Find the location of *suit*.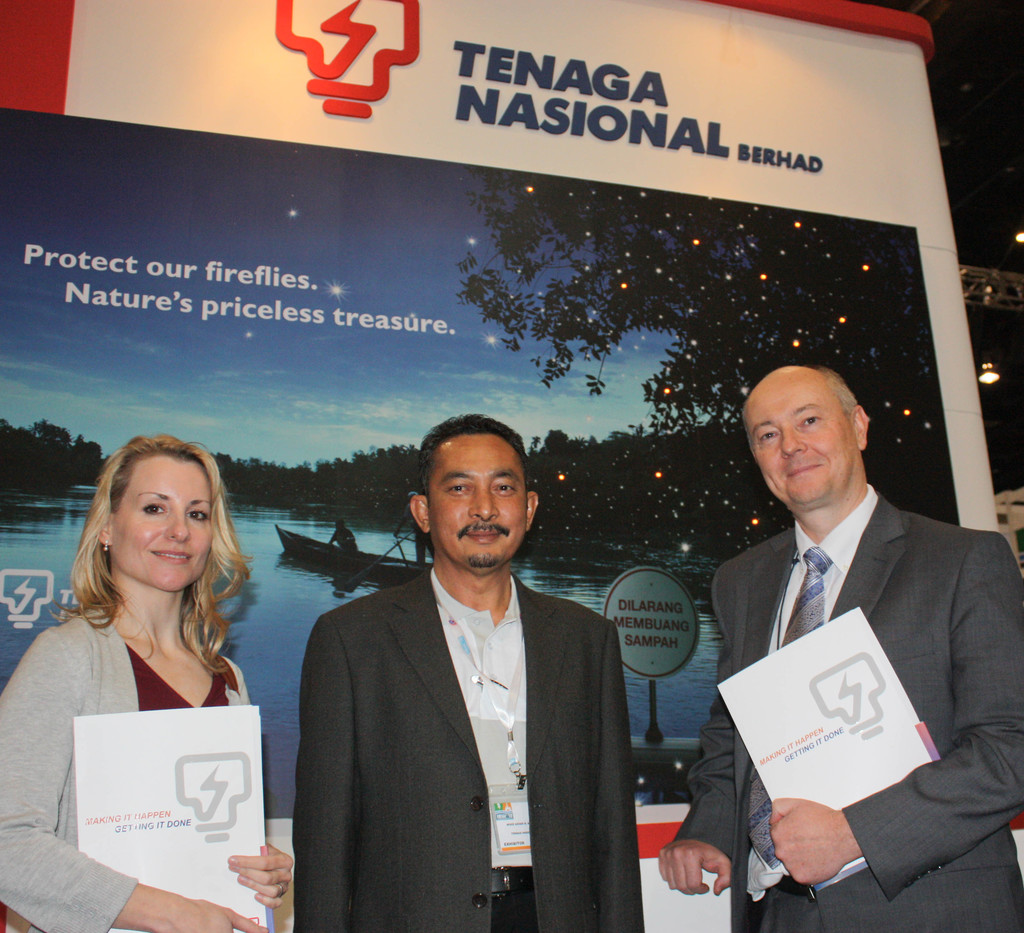
Location: [292, 461, 650, 923].
